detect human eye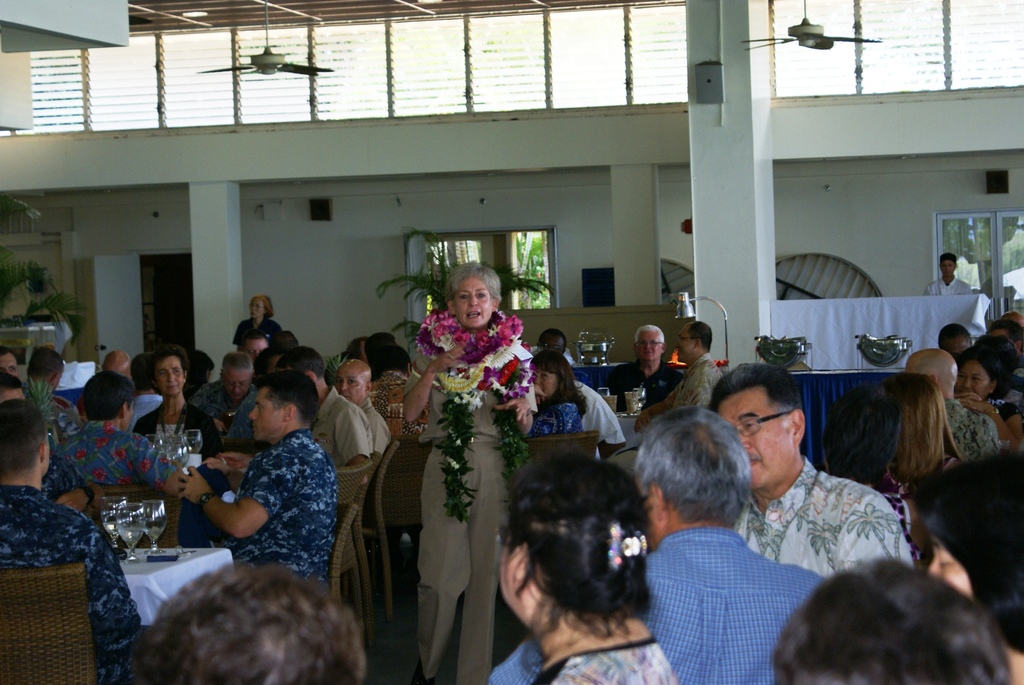
255 404 265 411
